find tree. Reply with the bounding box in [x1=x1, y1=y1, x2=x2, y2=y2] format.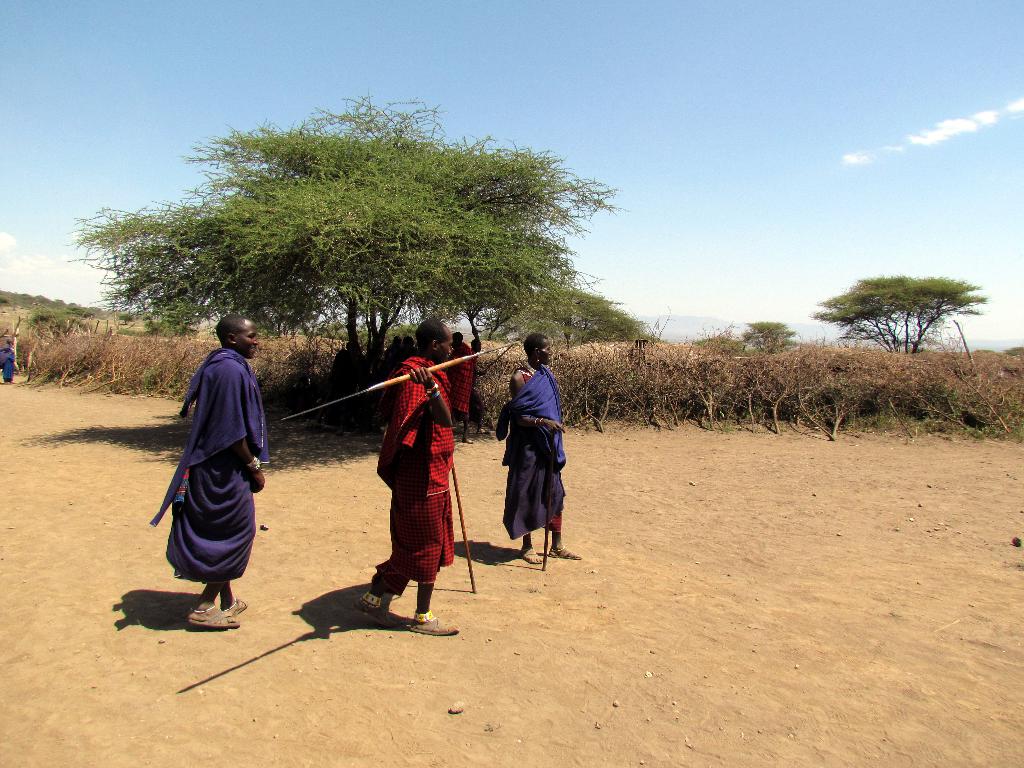
[x1=696, y1=327, x2=745, y2=363].
